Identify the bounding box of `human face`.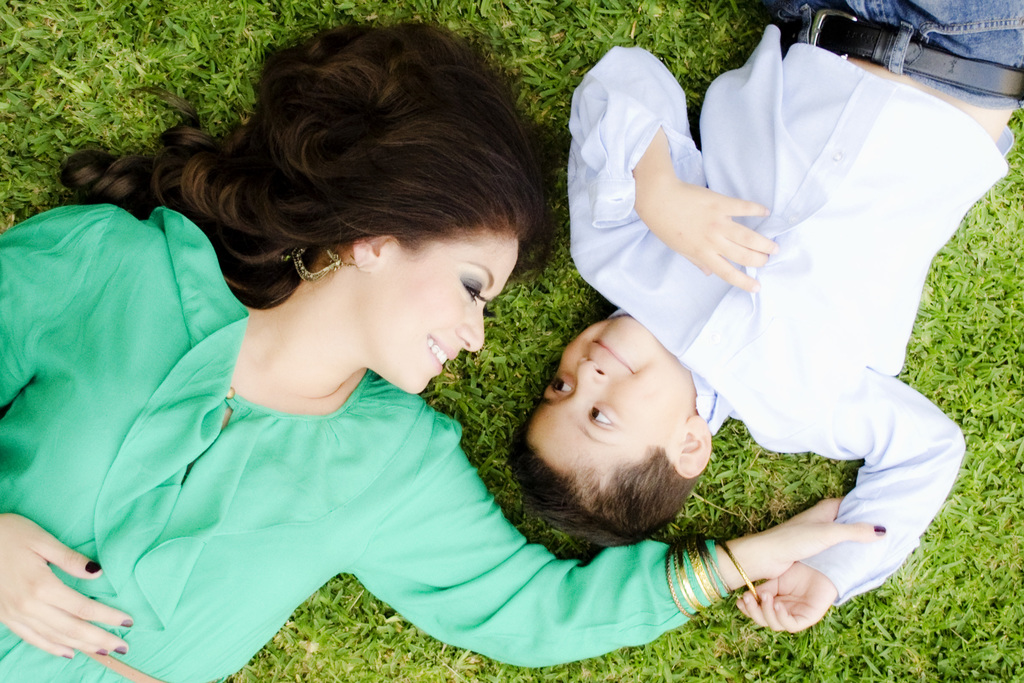
l=363, t=226, r=520, b=399.
